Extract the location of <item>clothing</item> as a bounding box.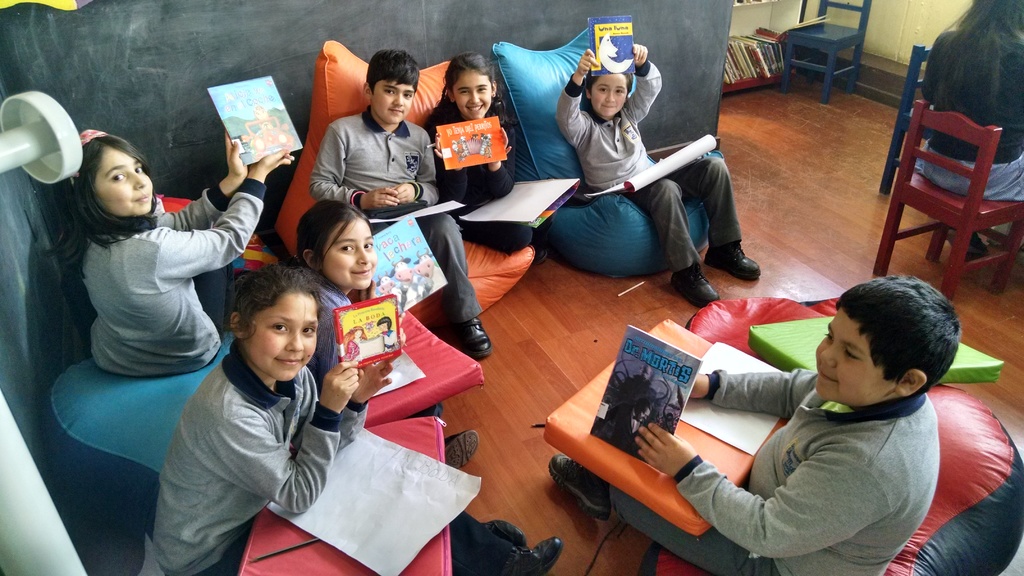
534/54/749/321.
